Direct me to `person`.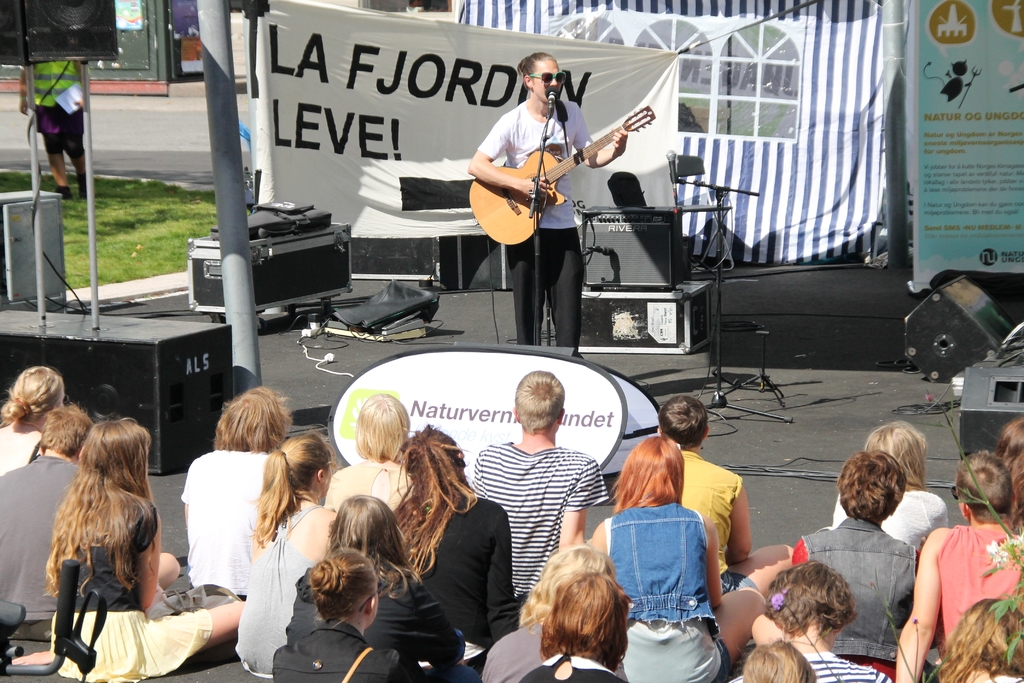
Direction: [left=283, top=498, right=479, bottom=665].
